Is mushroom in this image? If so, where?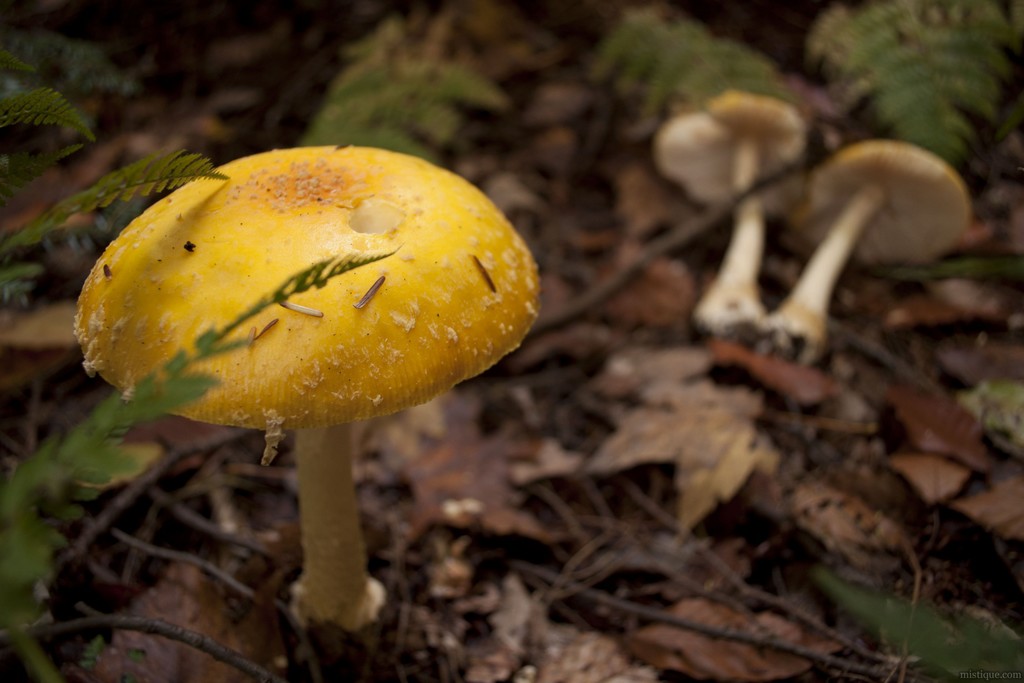
Yes, at [x1=648, y1=102, x2=813, y2=341].
